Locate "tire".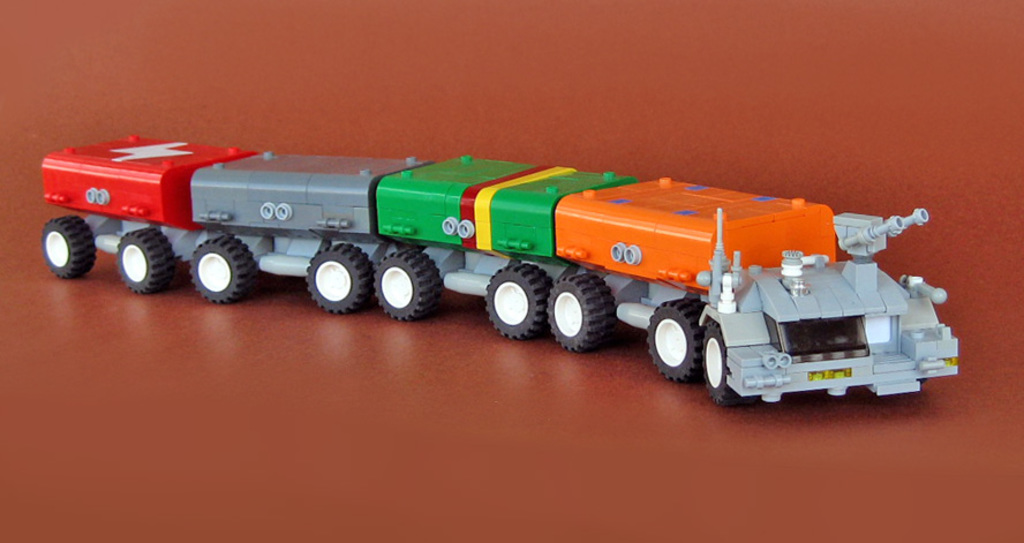
Bounding box: box=[483, 261, 557, 344].
